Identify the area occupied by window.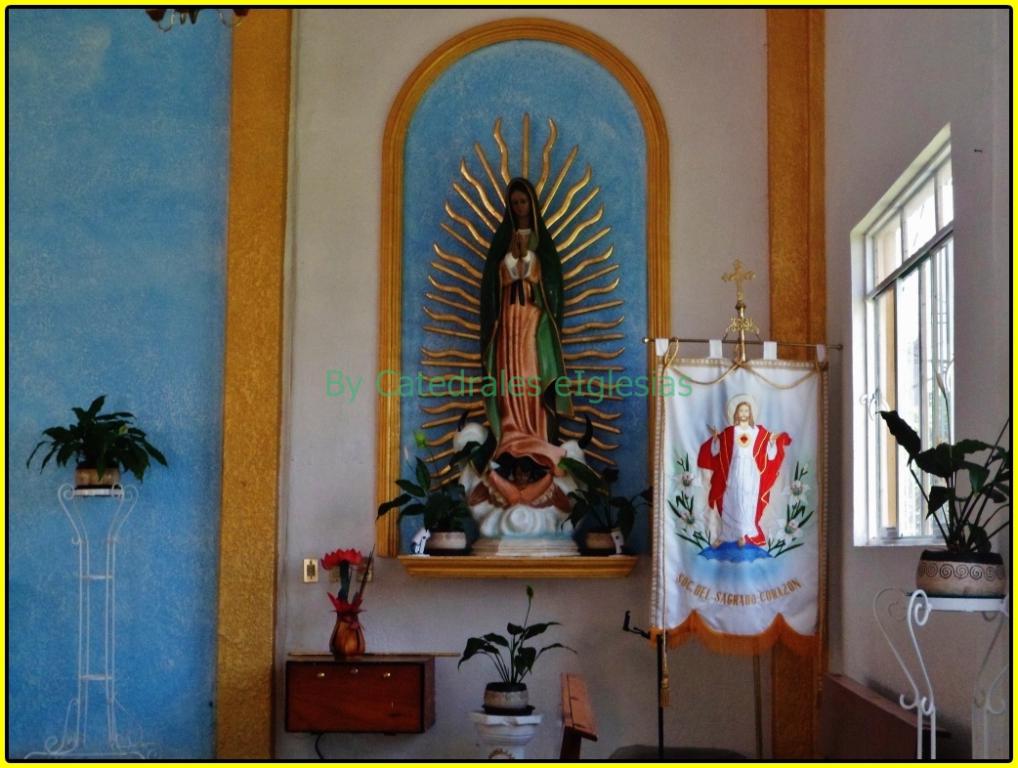
Area: pyautogui.locateOnScreen(837, 119, 975, 543).
